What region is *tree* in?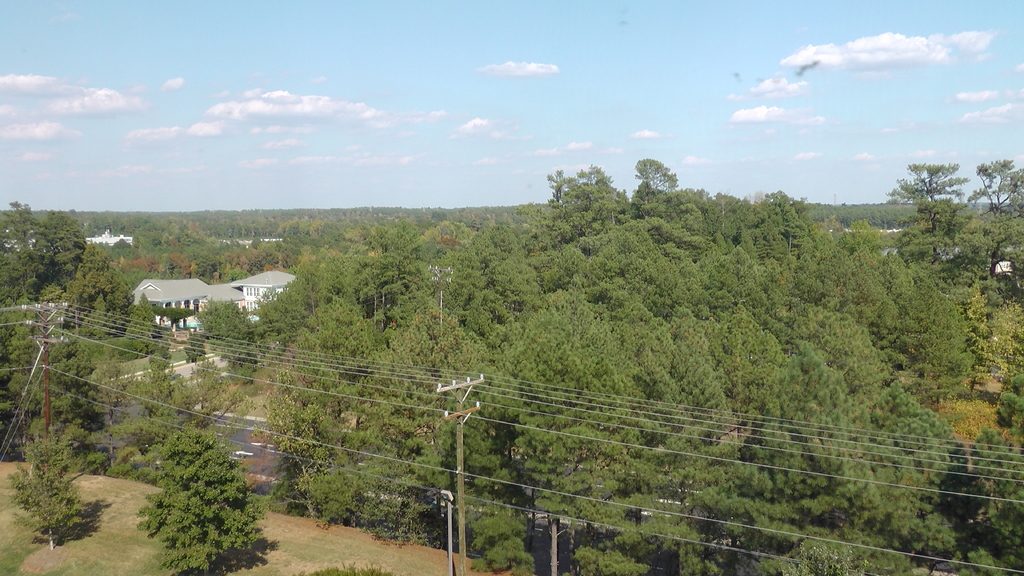
(left=901, top=144, right=976, bottom=230).
